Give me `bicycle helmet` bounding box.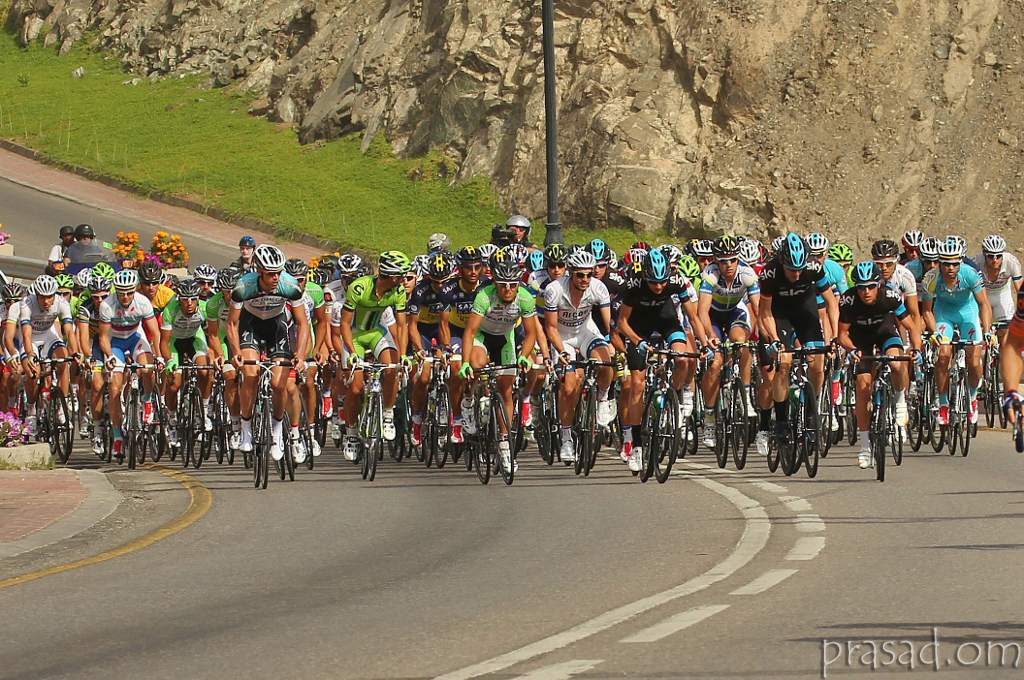
[32, 274, 57, 297].
